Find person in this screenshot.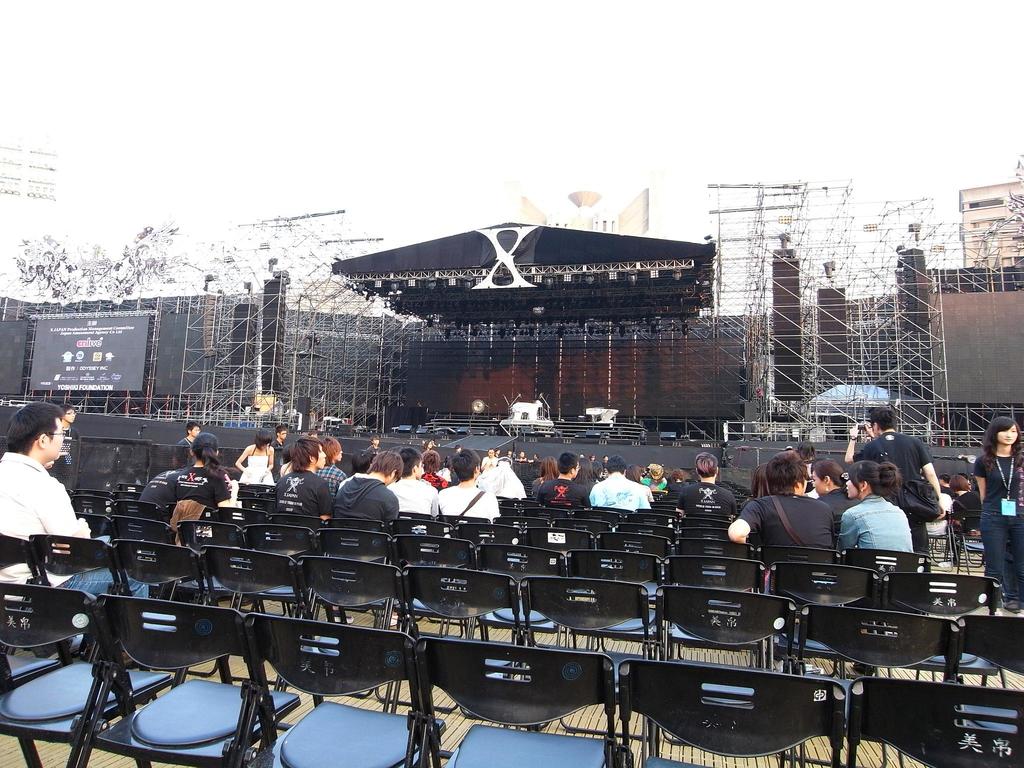
The bounding box for person is rect(675, 448, 736, 521).
